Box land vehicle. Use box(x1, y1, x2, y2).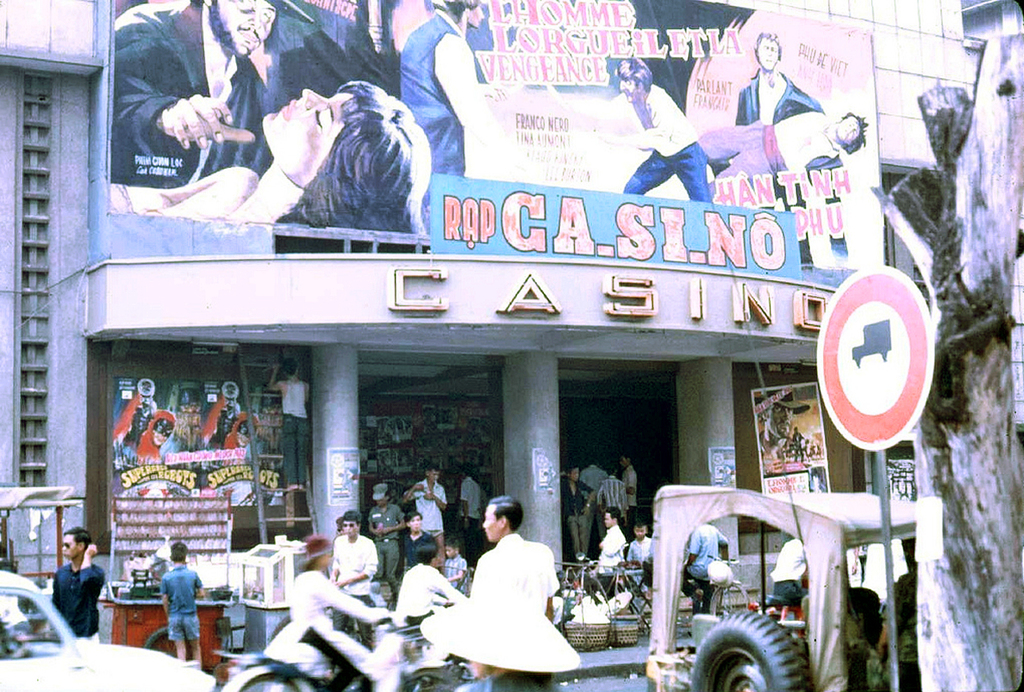
box(635, 482, 922, 686).
